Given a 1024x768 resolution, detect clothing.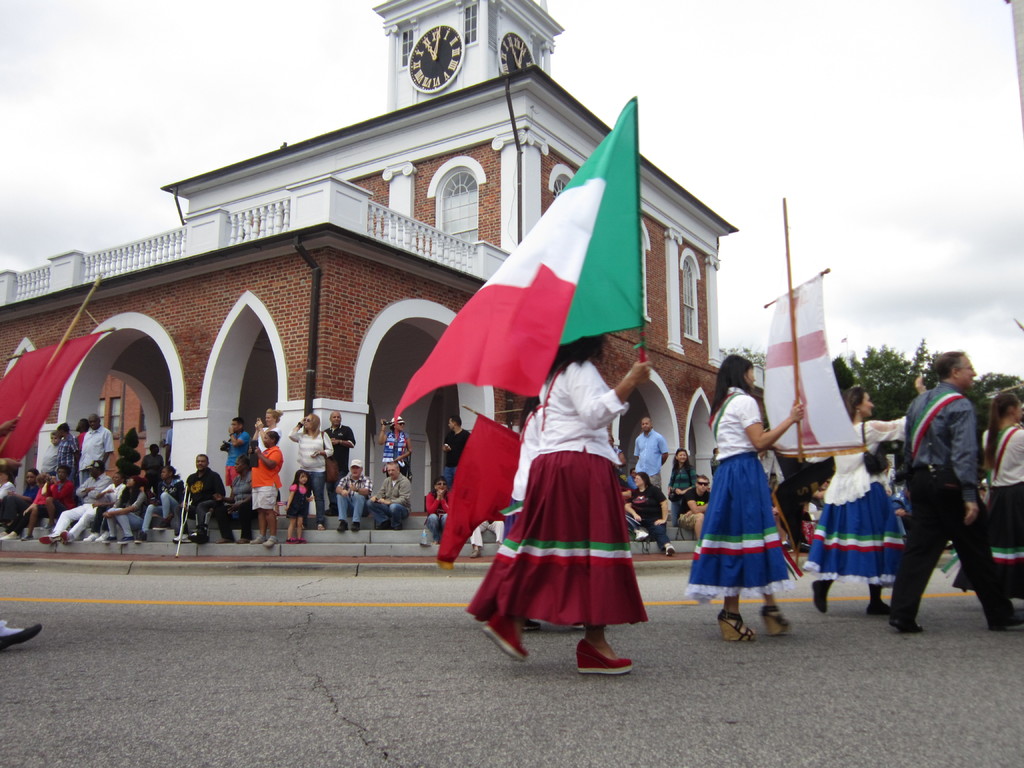
bbox=[243, 444, 283, 515].
